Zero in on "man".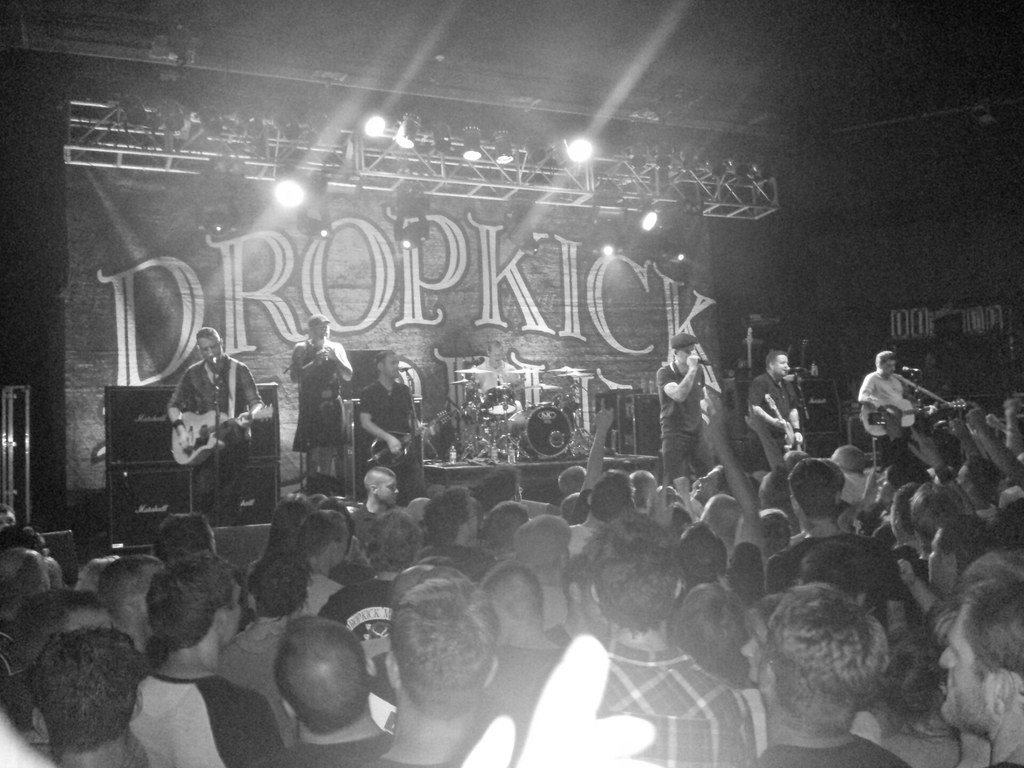
Zeroed in: bbox(656, 331, 708, 487).
